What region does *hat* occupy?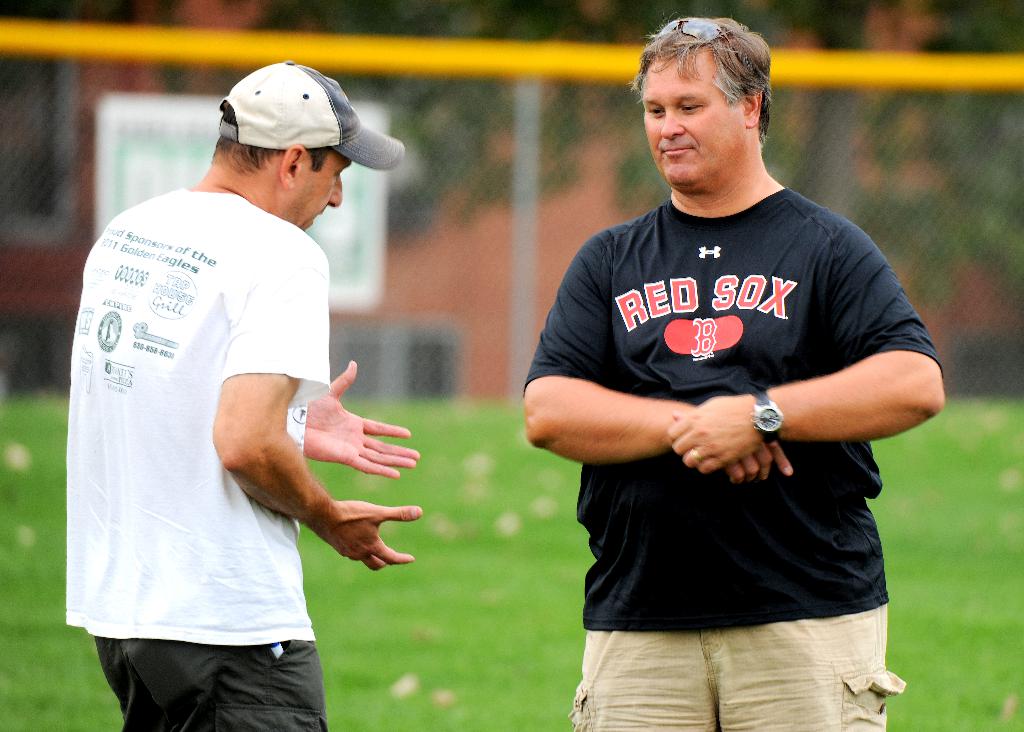
select_region(219, 57, 409, 171).
